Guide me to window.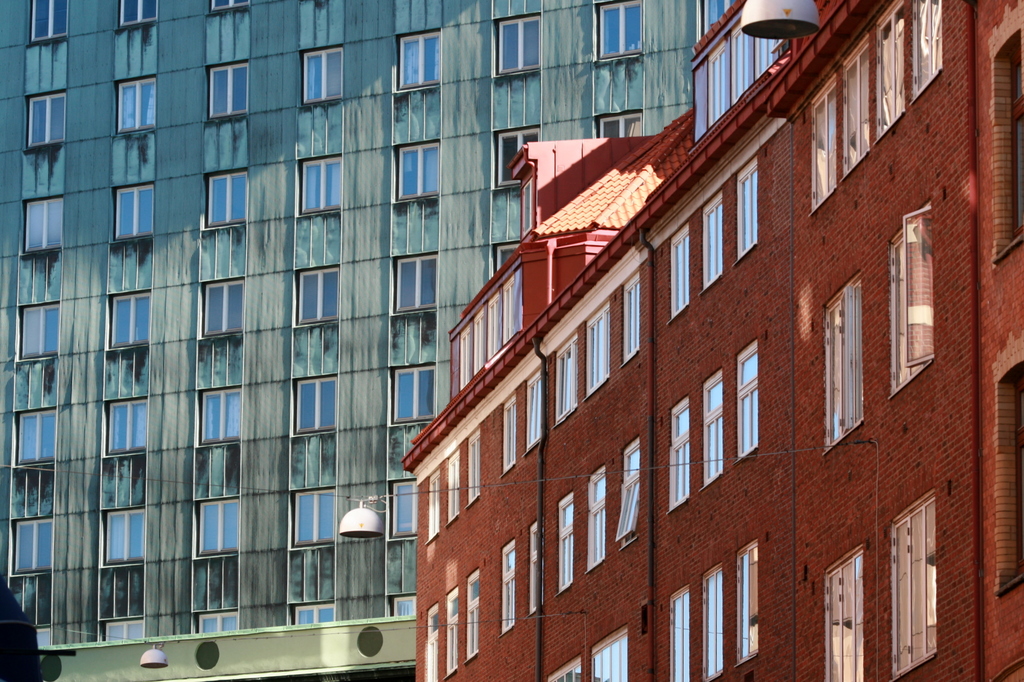
Guidance: {"x1": 23, "y1": 193, "x2": 63, "y2": 251}.
